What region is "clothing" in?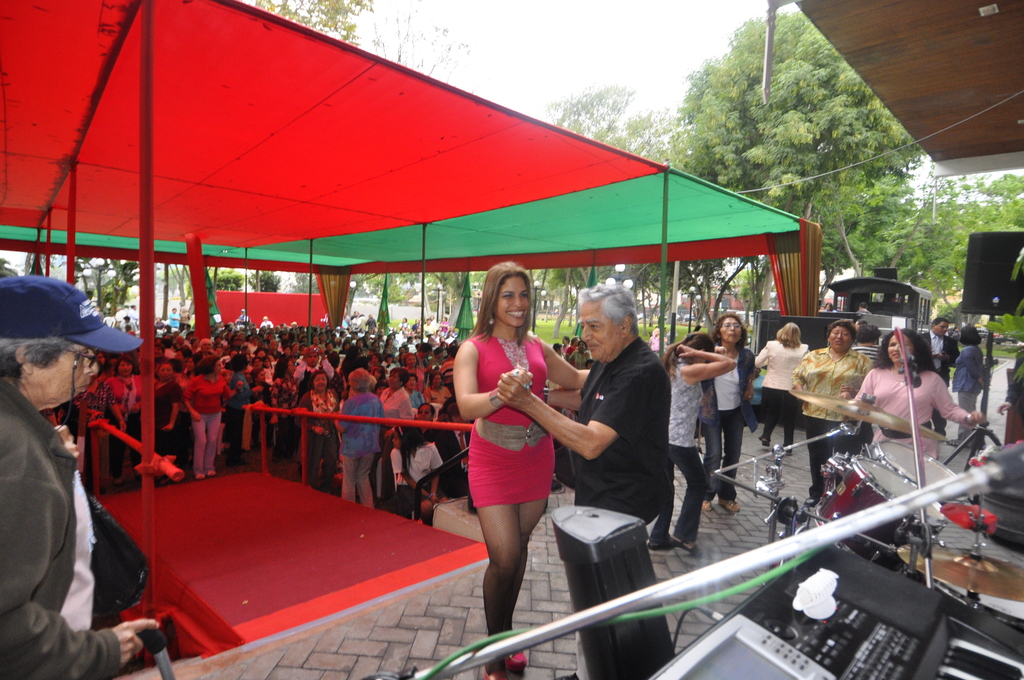
[x1=463, y1=325, x2=575, y2=548].
